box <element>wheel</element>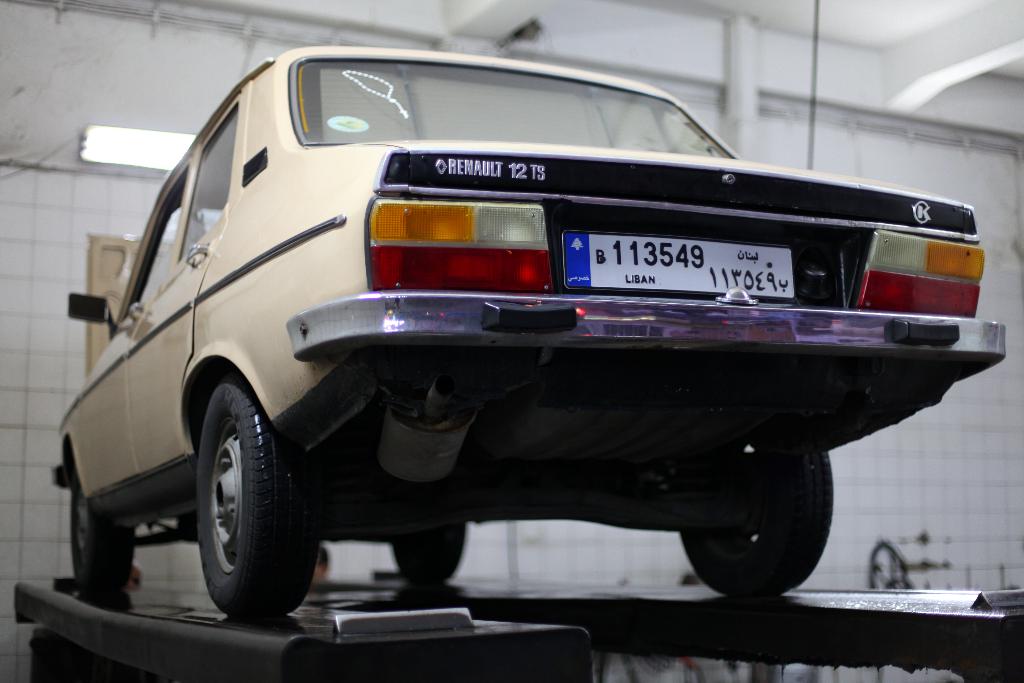
locate(676, 439, 833, 598)
